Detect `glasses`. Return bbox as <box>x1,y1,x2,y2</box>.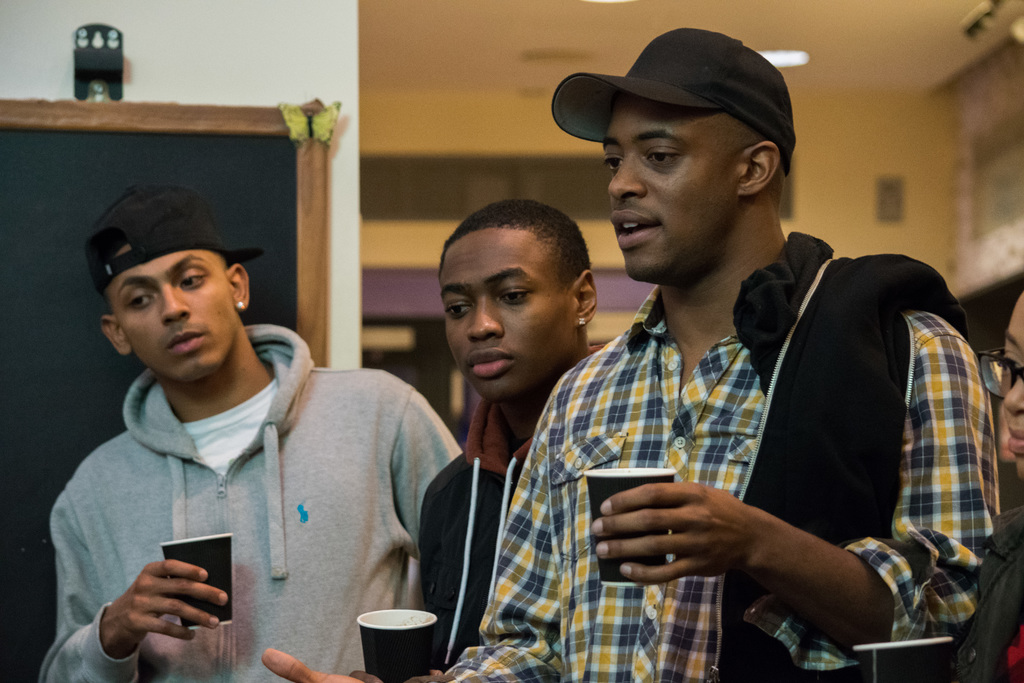
<box>970,344,1023,405</box>.
